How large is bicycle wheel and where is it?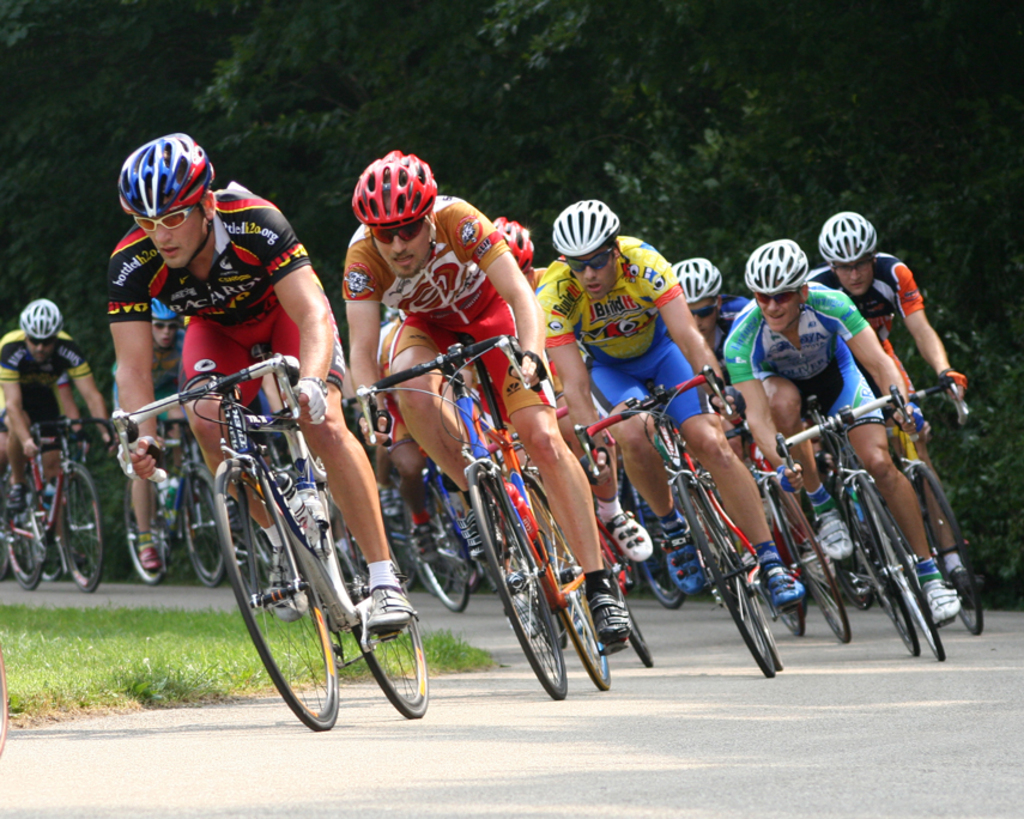
Bounding box: rect(546, 492, 614, 686).
